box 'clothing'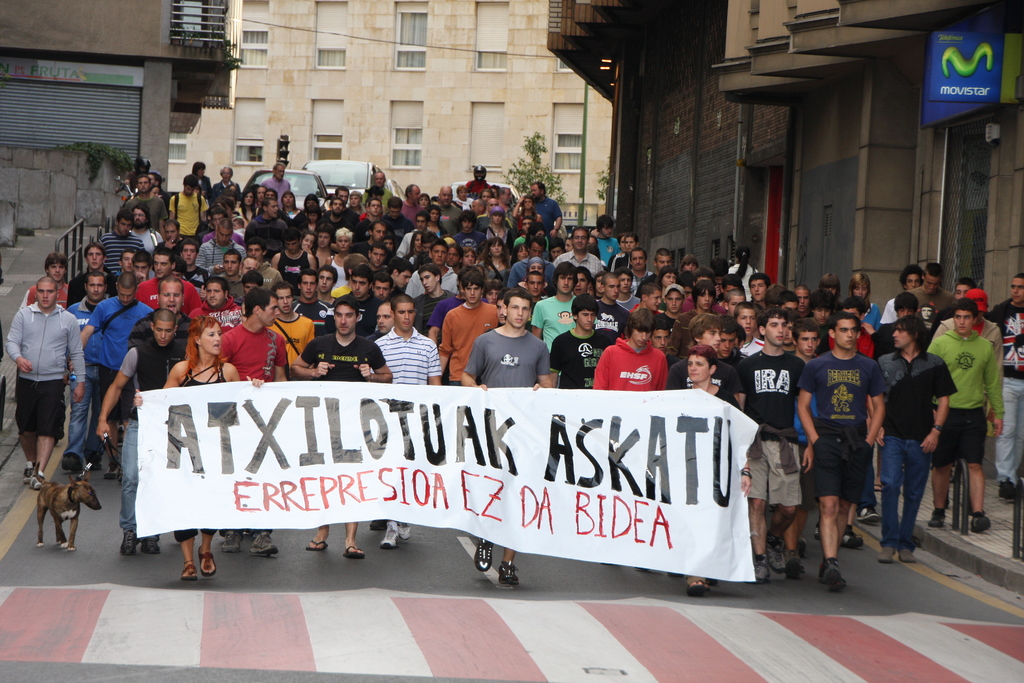
(179,350,234,378)
